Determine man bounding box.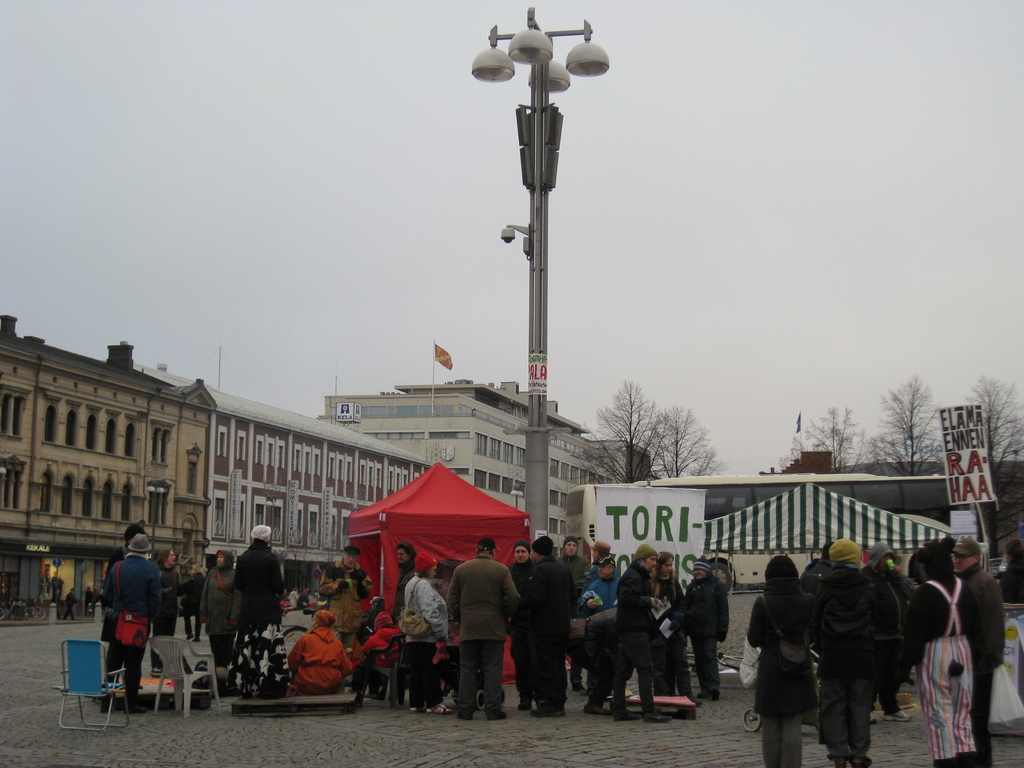
Determined: x1=105, y1=531, x2=176, y2=721.
